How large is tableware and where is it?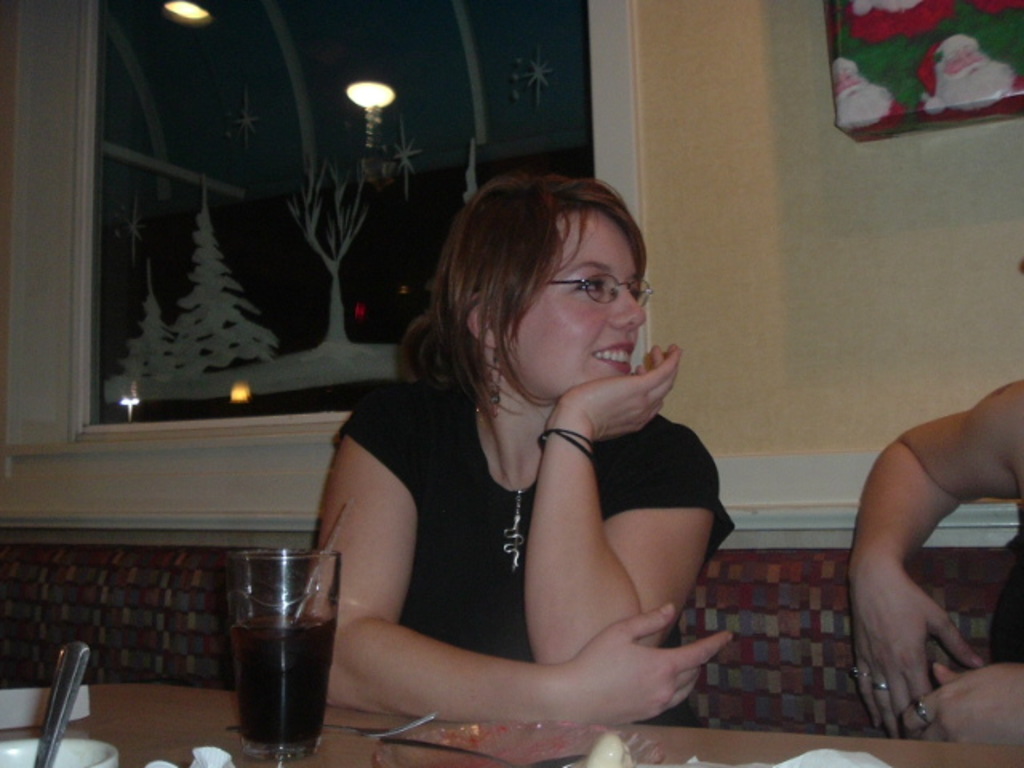
Bounding box: l=0, t=738, r=117, b=766.
